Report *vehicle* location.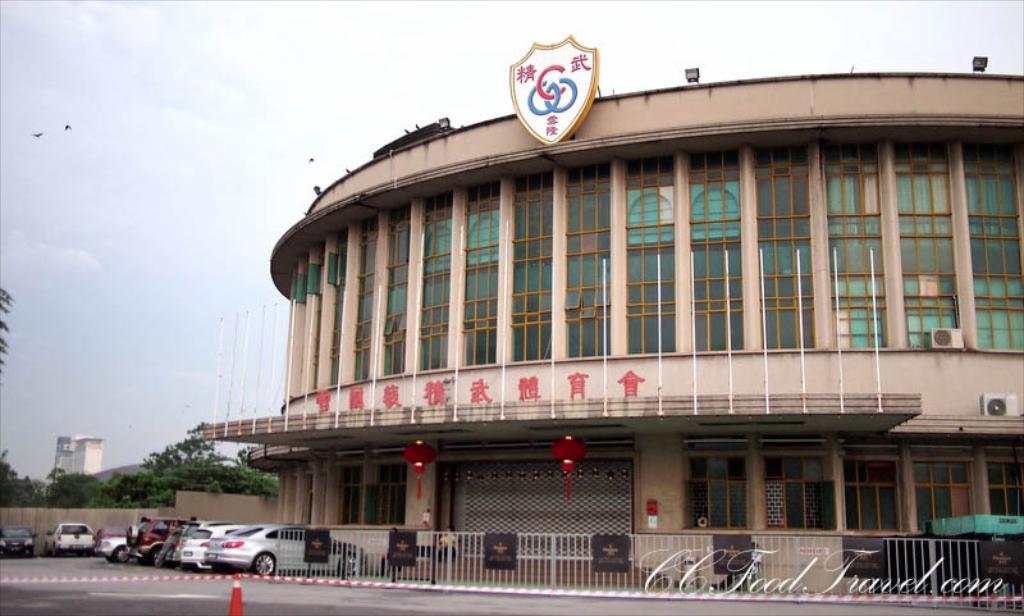
Report: bbox=(125, 514, 196, 565).
